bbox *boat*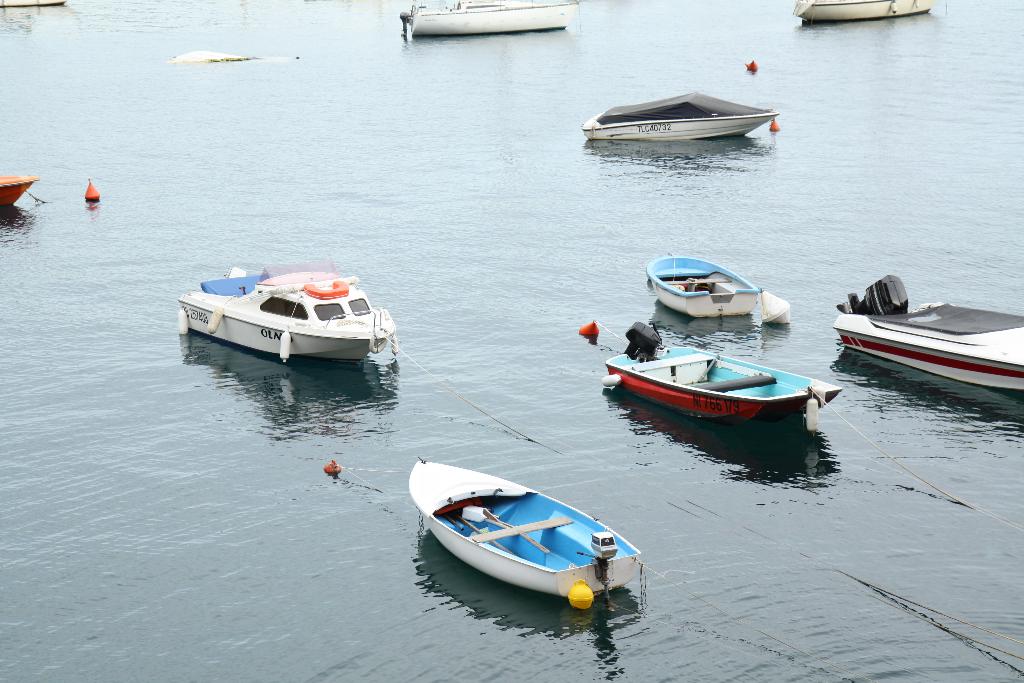
[577,78,783,146]
